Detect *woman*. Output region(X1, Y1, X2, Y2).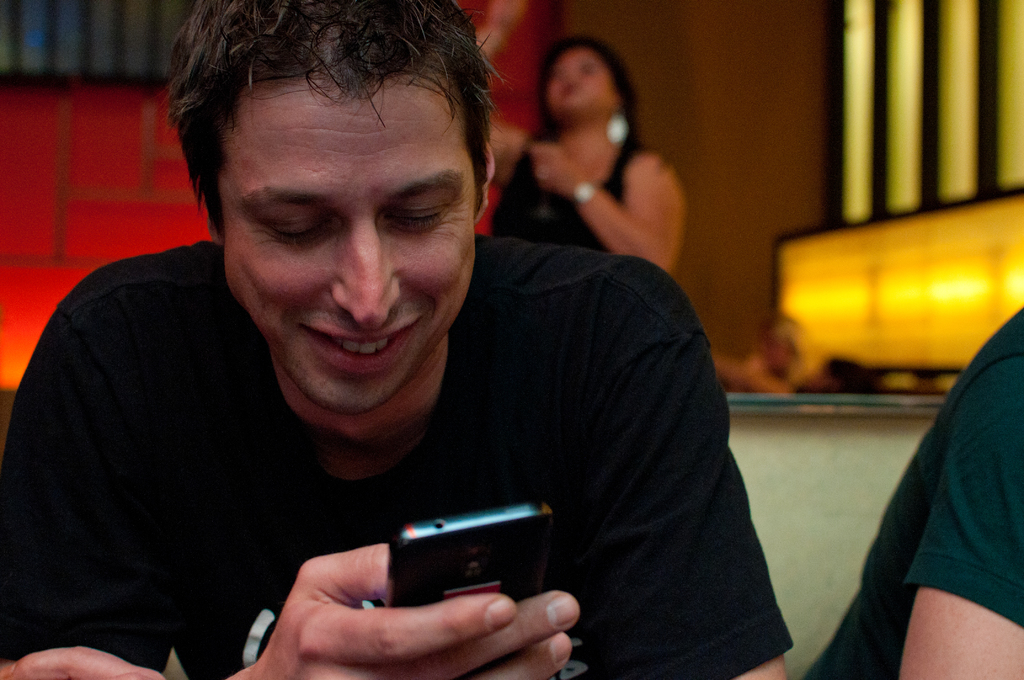
region(474, 36, 695, 298).
